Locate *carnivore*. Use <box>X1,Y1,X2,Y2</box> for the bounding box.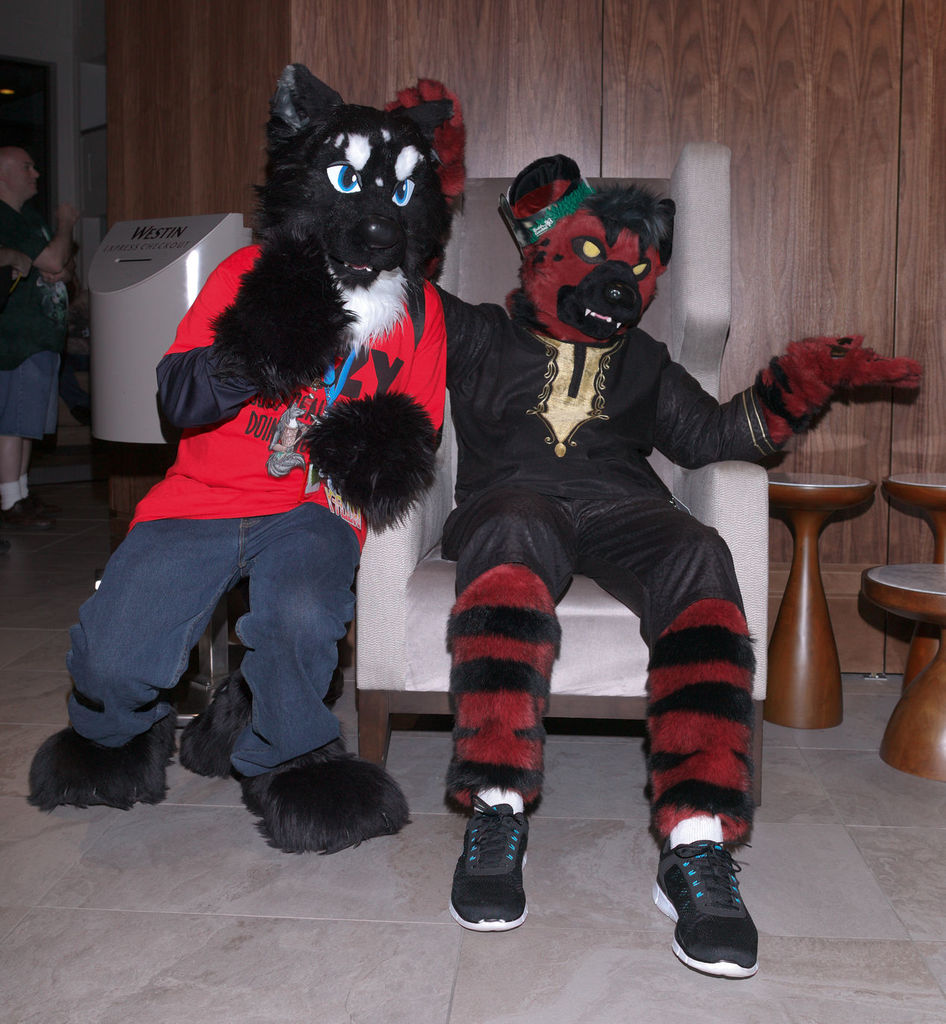
<box>5,54,426,863</box>.
